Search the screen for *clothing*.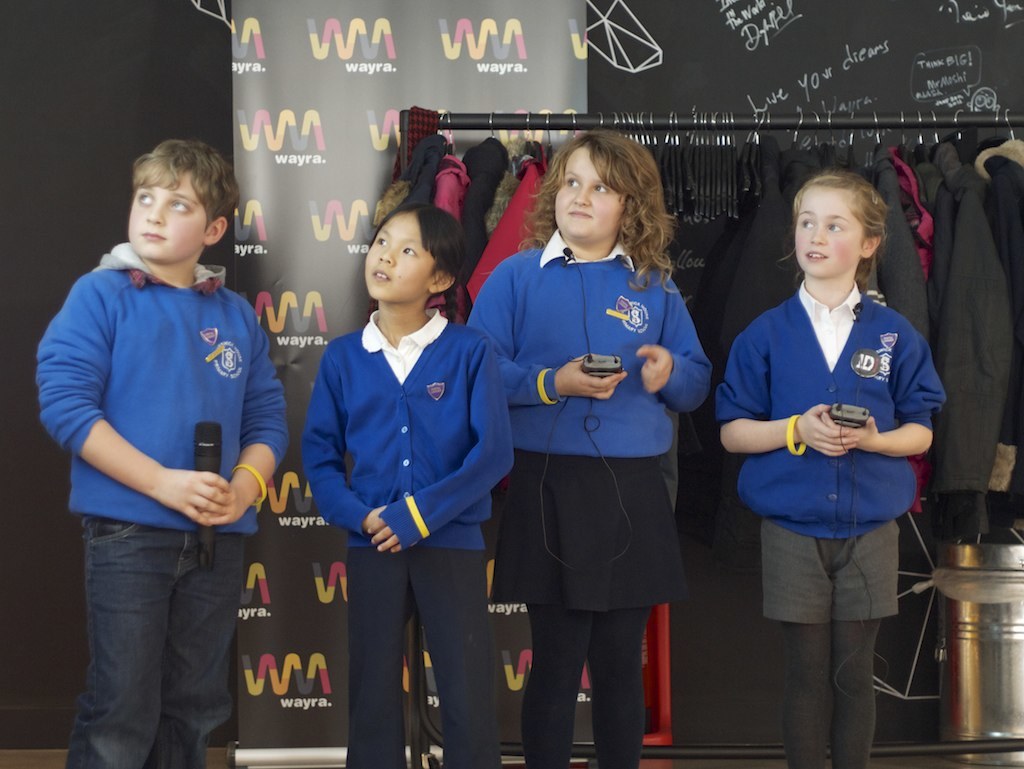
Found at (937, 143, 1011, 507).
